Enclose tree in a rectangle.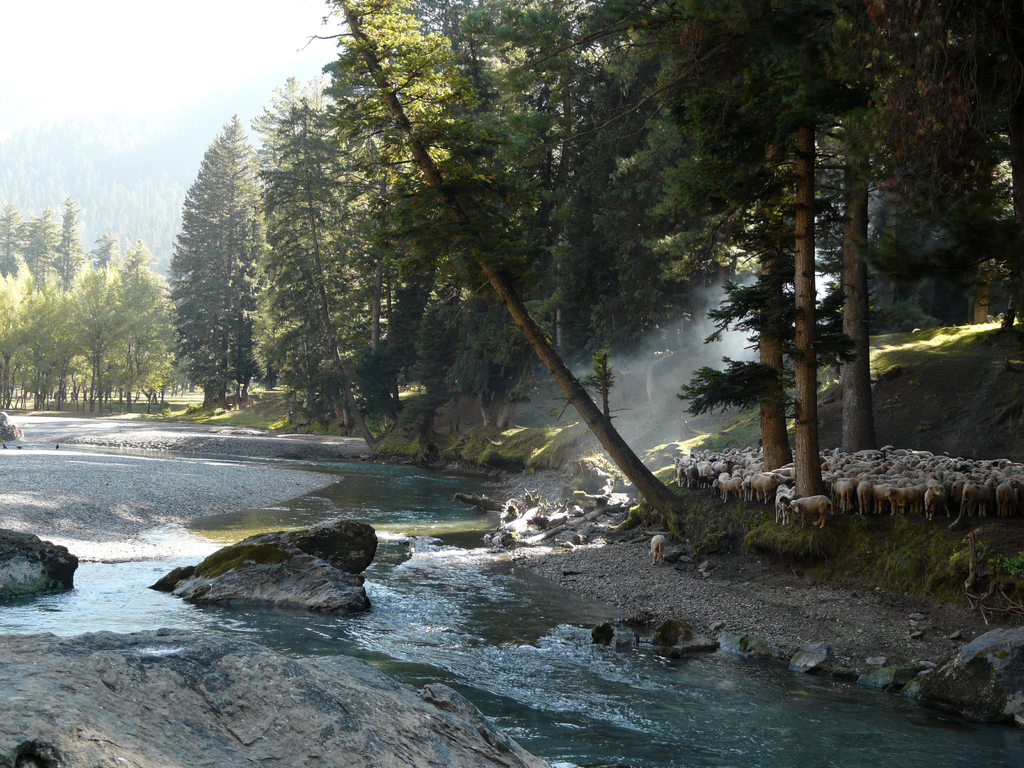
(x1=0, y1=198, x2=33, y2=275).
